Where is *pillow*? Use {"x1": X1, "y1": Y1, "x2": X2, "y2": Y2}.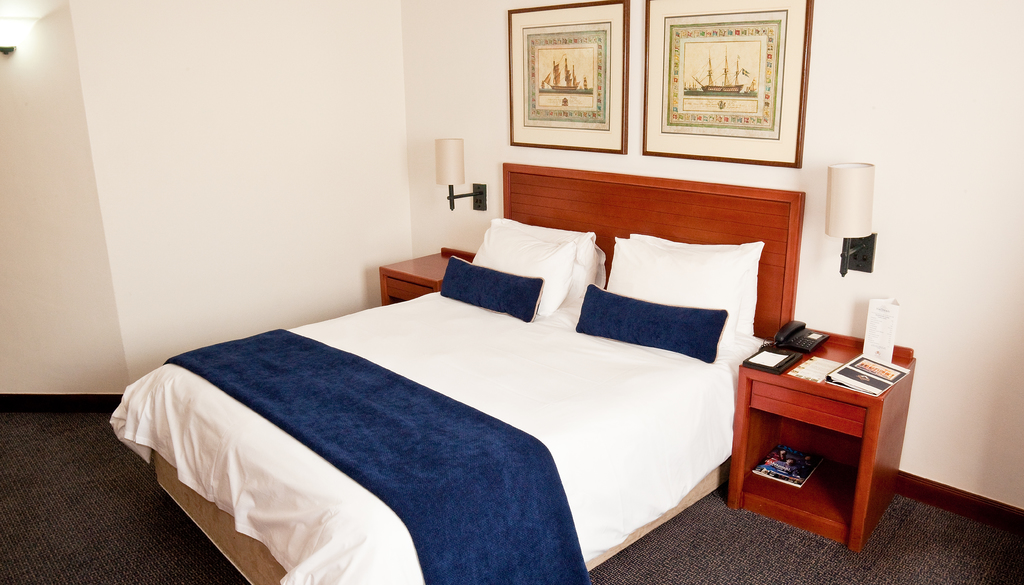
{"x1": 468, "y1": 215, "x2": 601, "y2": 319}.
